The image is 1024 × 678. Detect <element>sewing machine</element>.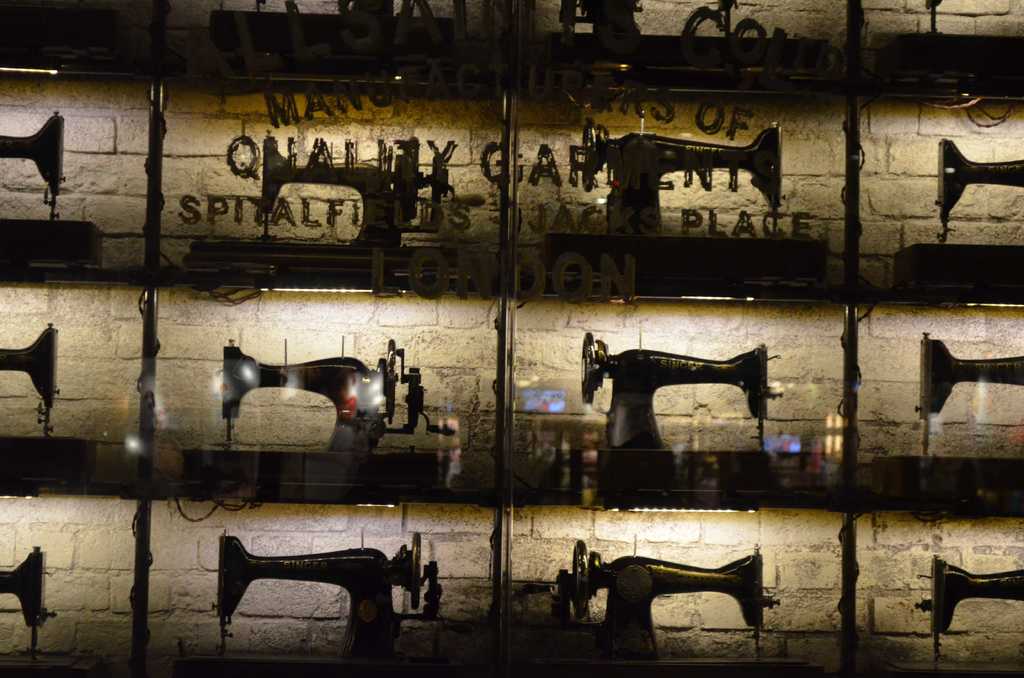
Detection: region(906, 549, 1023, 671).
